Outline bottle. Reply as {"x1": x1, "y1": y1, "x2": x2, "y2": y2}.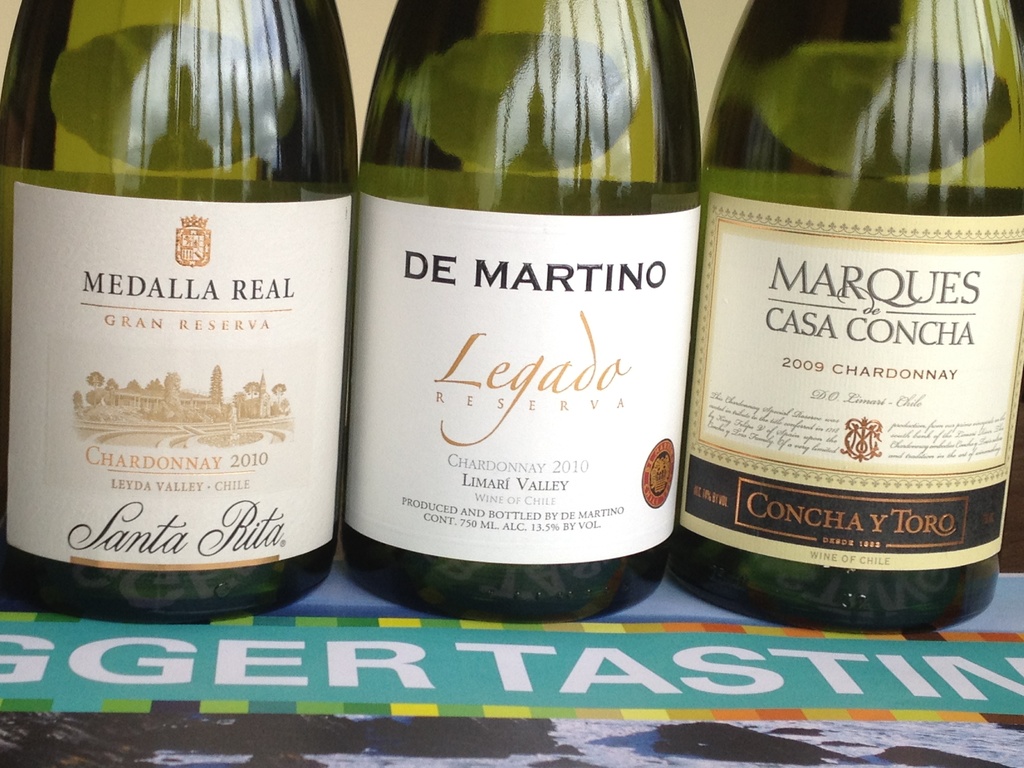
{"x1": 0, "y1": 0, "x2": 349, "y2": 634}.
